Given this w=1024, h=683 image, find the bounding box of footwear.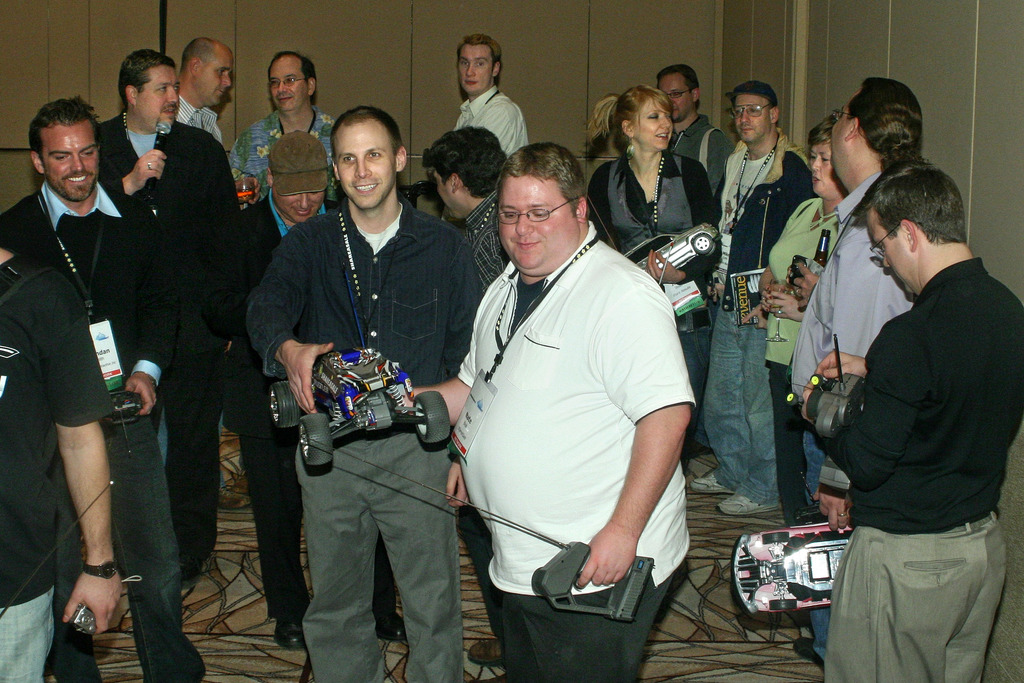
bbox=(276, 618, 306, 654).
